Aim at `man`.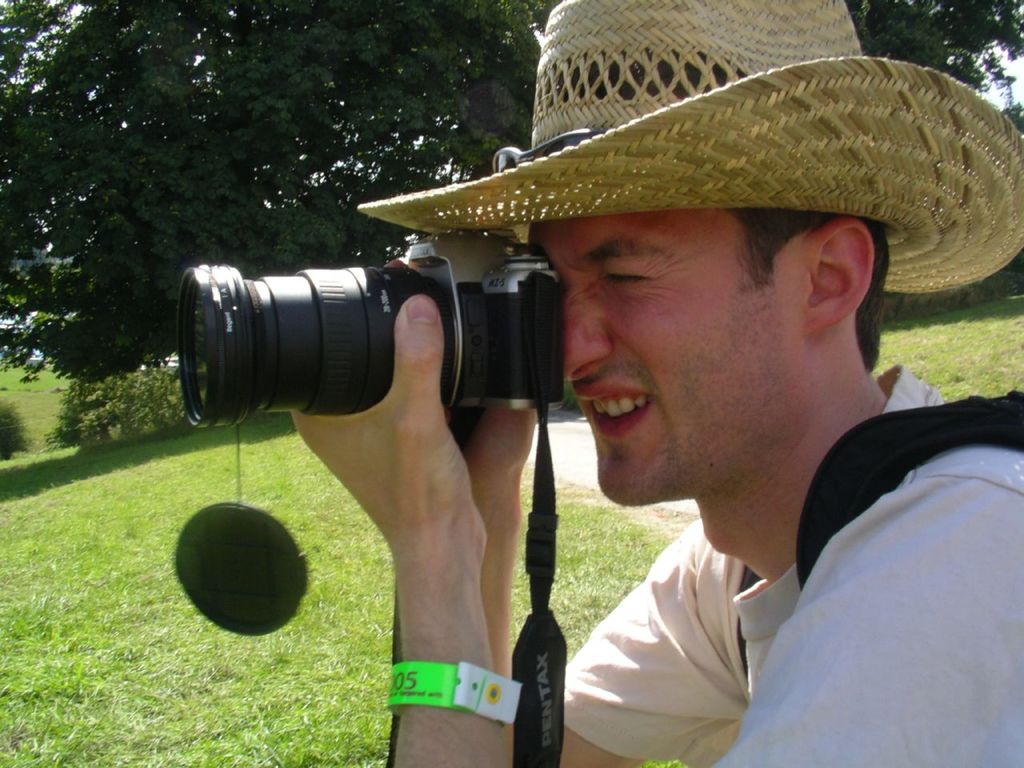
Aimed at box(278, 0, 1023, 766).
